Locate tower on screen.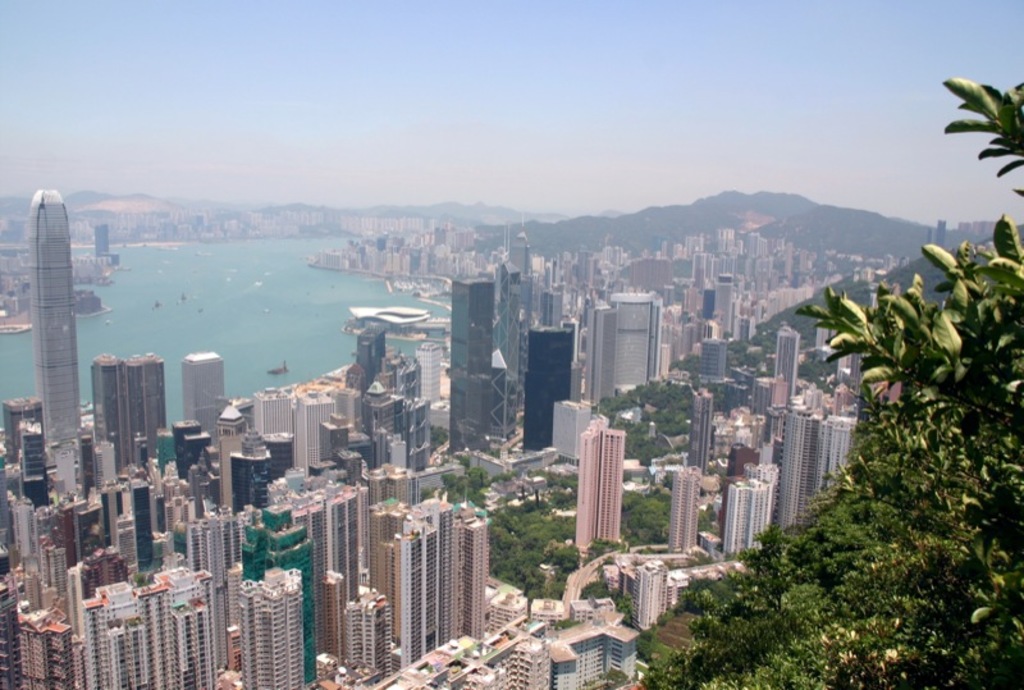
On screen at [left=522, top=329, right=572, bottom=449].
